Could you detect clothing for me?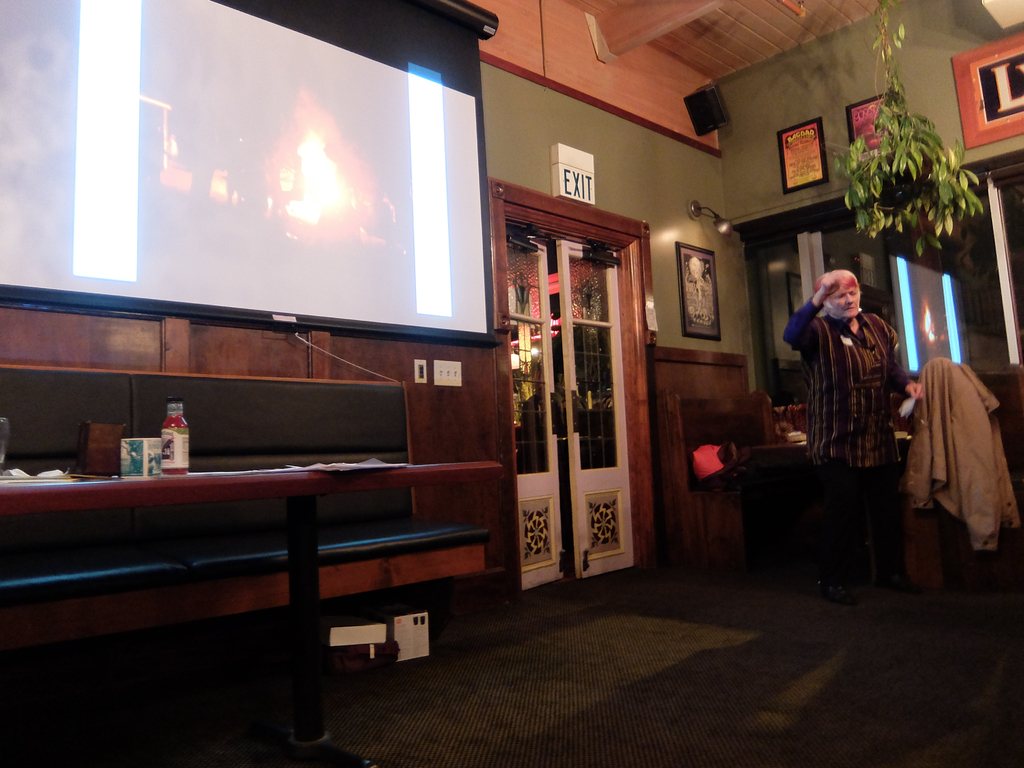
Detection result: box=[903, 358, 1022, 552].
